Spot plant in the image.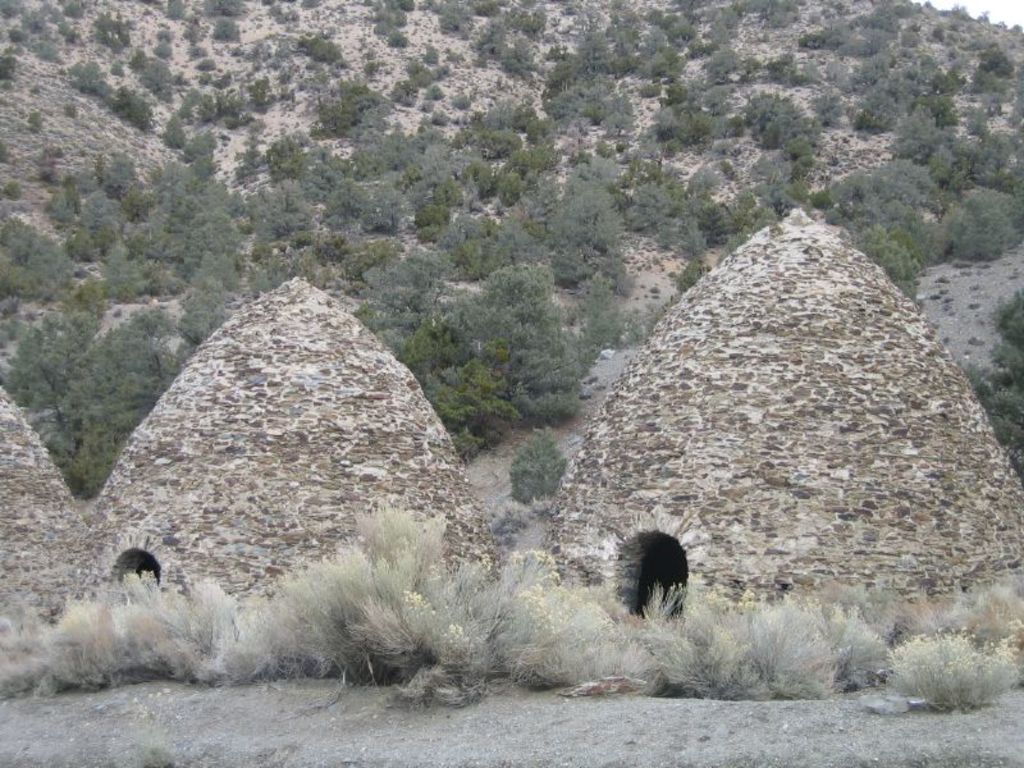
plant found at (x1=426, y1=42, x2=439, y2=68).
